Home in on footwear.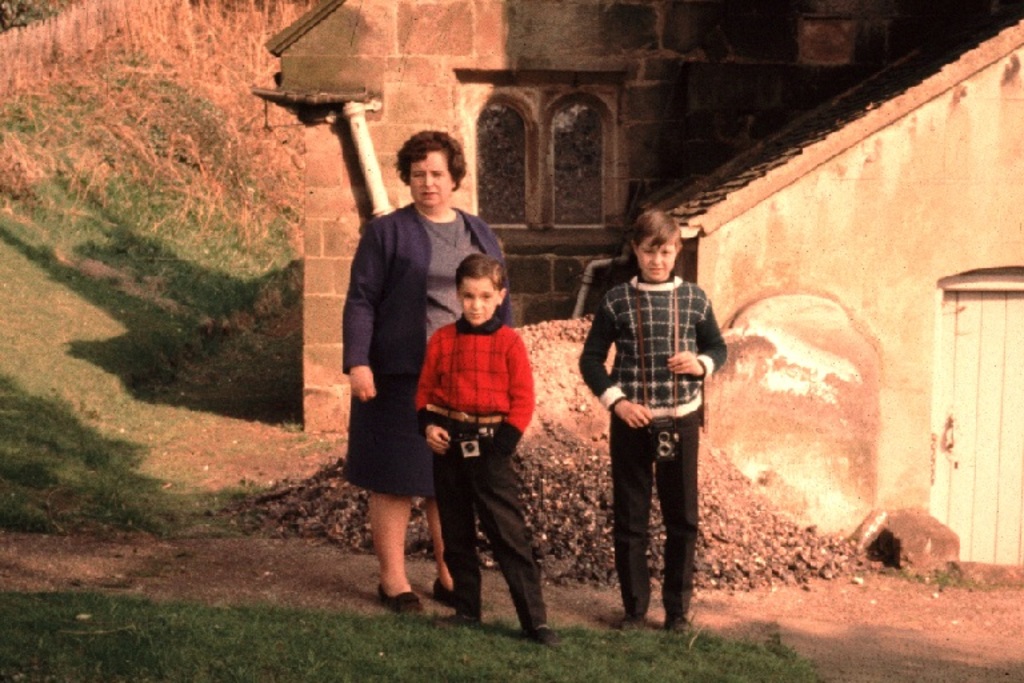
Homed in at box(524, 624, 564, 646).
